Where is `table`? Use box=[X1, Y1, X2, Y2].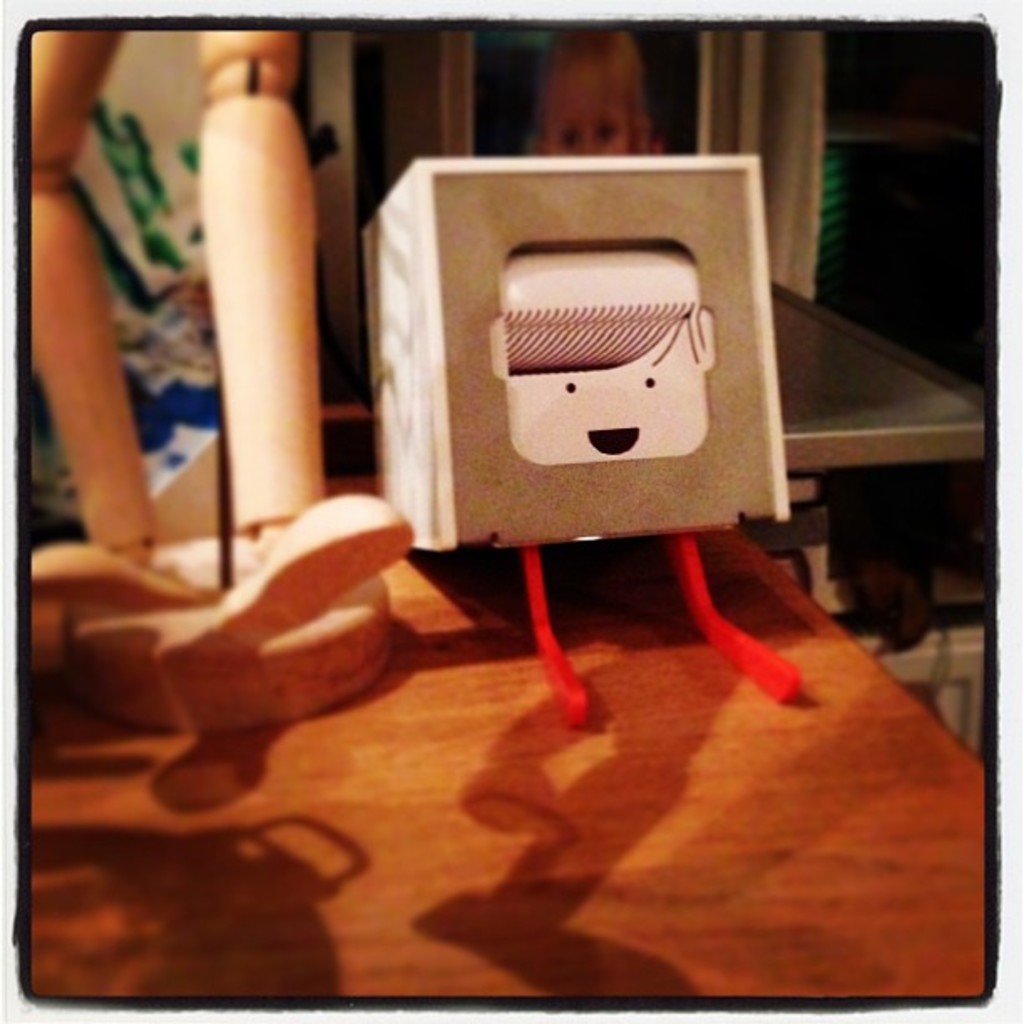
box=[773, 273, 987, 460].
